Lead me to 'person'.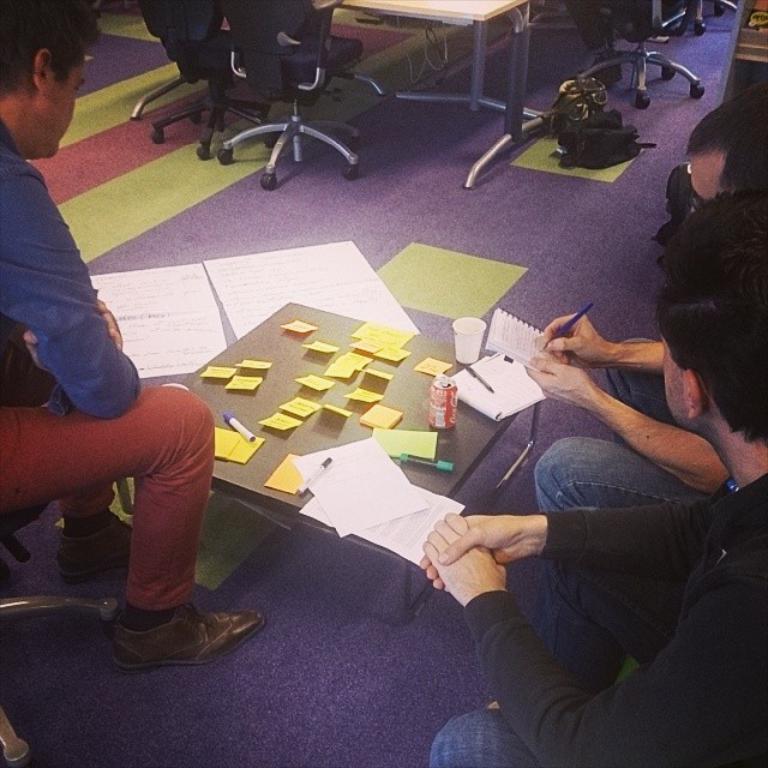
Lead to 0/0/271/670.
